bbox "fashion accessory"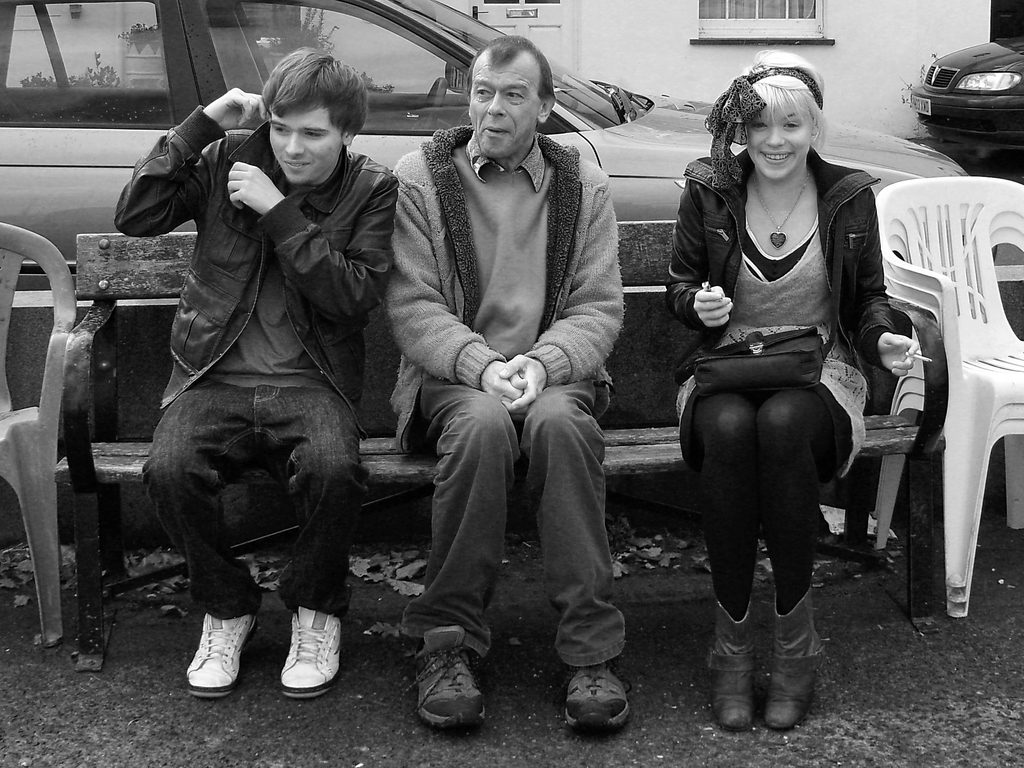
box(763, 582, 825, 730)
